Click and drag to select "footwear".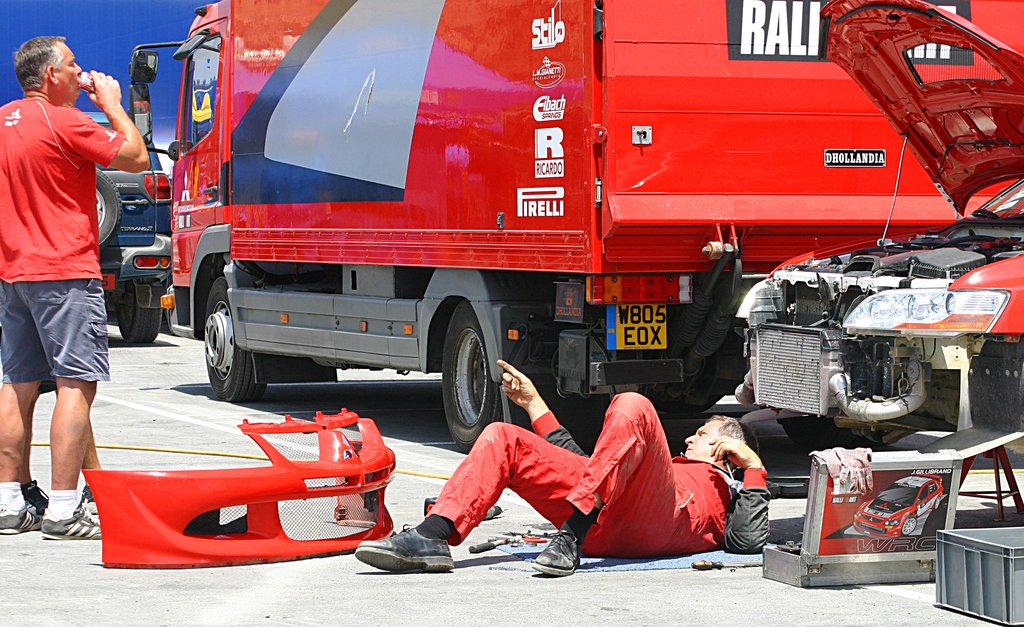
Selection: [38,489,106,544].
